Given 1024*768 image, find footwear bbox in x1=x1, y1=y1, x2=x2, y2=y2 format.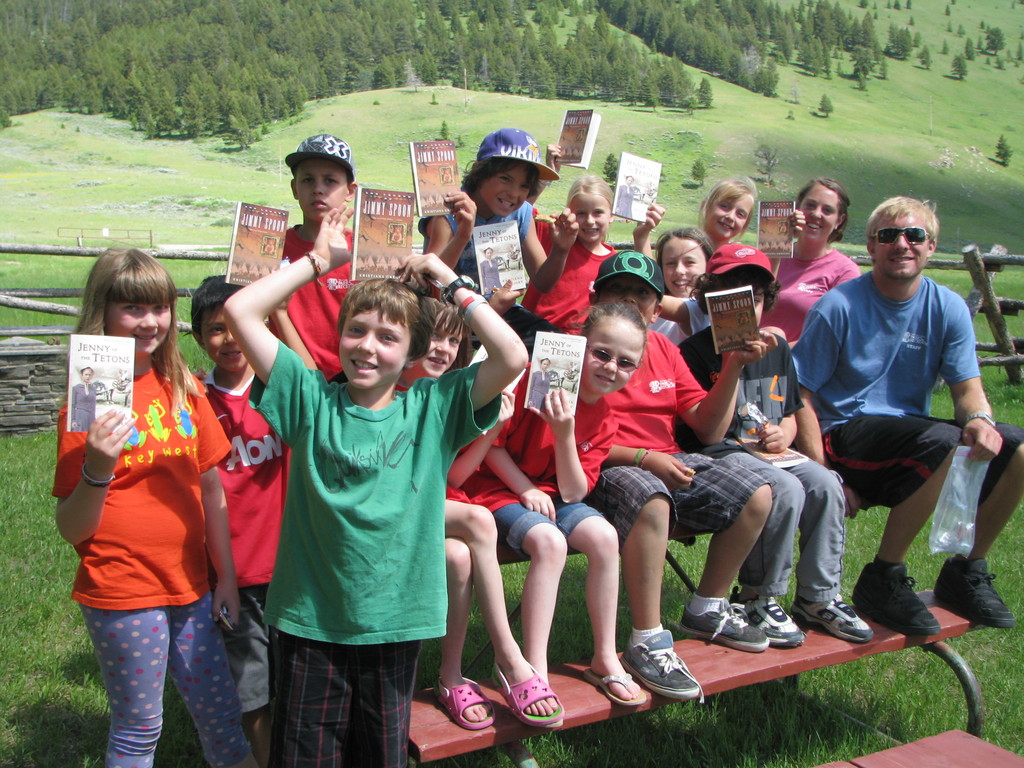
x1=731, y1=596, x2=806, y2=648.
